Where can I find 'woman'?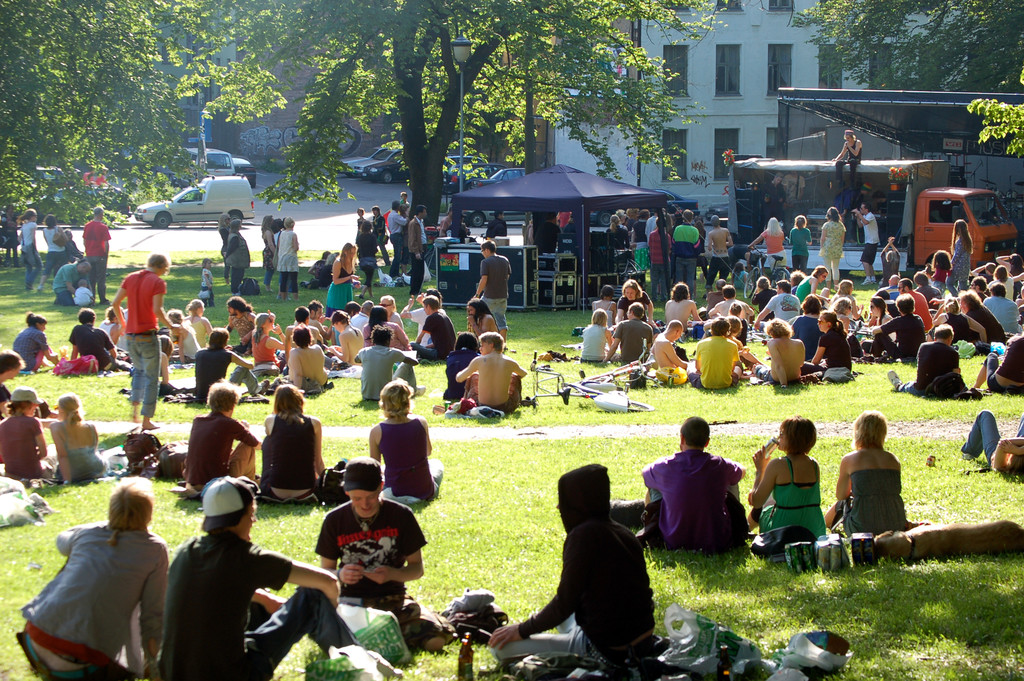
You can find it at x1=605, y1=213, x2=632, y2=274.
